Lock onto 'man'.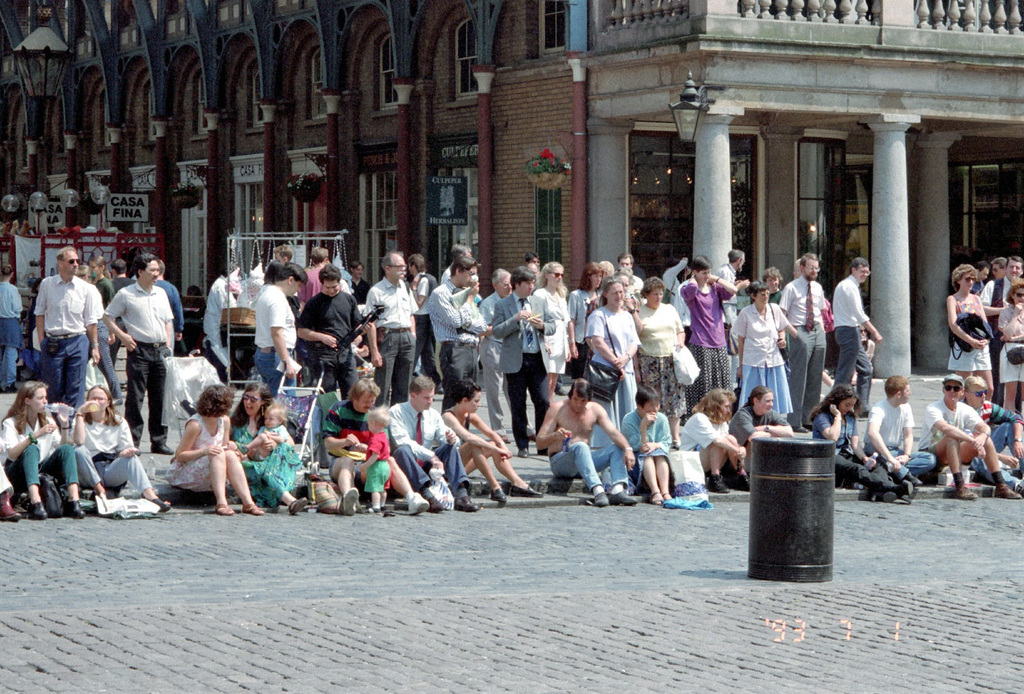
Locked: bbox(990, 256, 1015, 283).
